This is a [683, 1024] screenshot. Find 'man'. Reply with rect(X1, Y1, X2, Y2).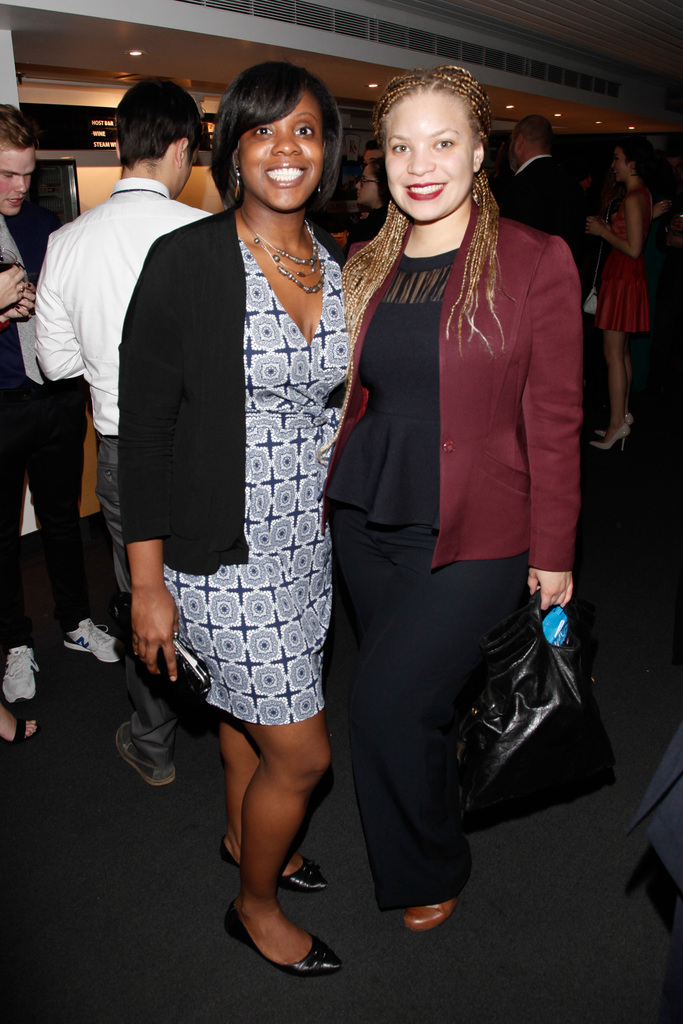
rect(493, 113, 586, 244).
